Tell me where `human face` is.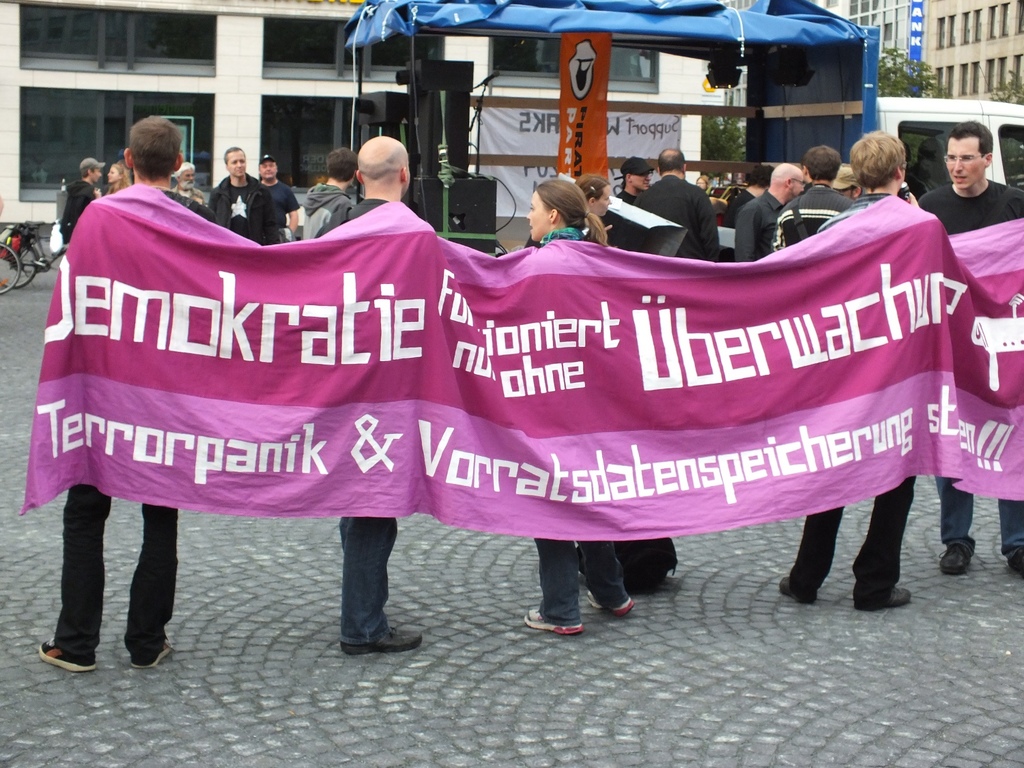
`human face` is at 793:179:806:195.
